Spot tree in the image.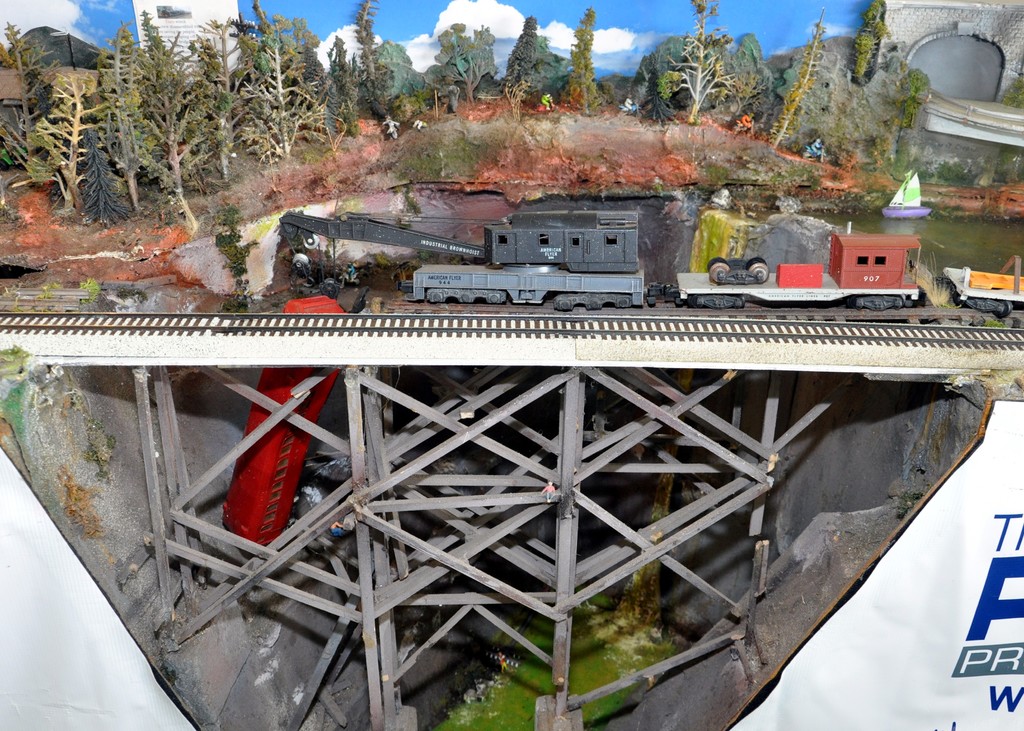
tree found at <box>851,0,887,83</box>.
